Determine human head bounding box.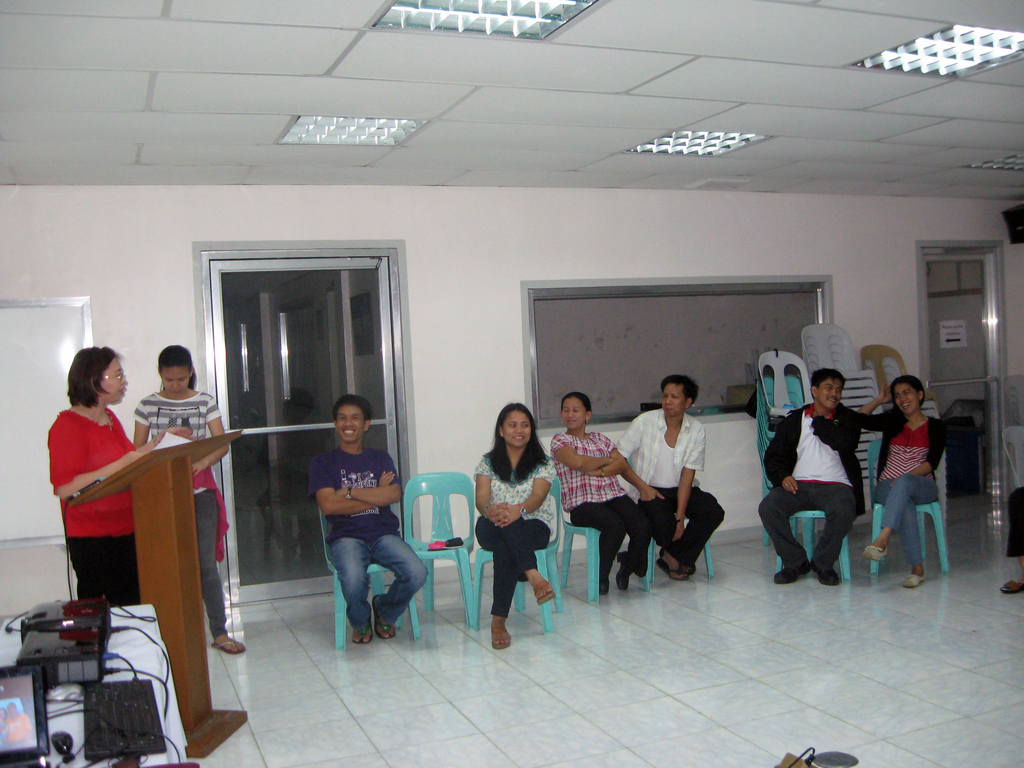
Determined: [70,342,129,402].
